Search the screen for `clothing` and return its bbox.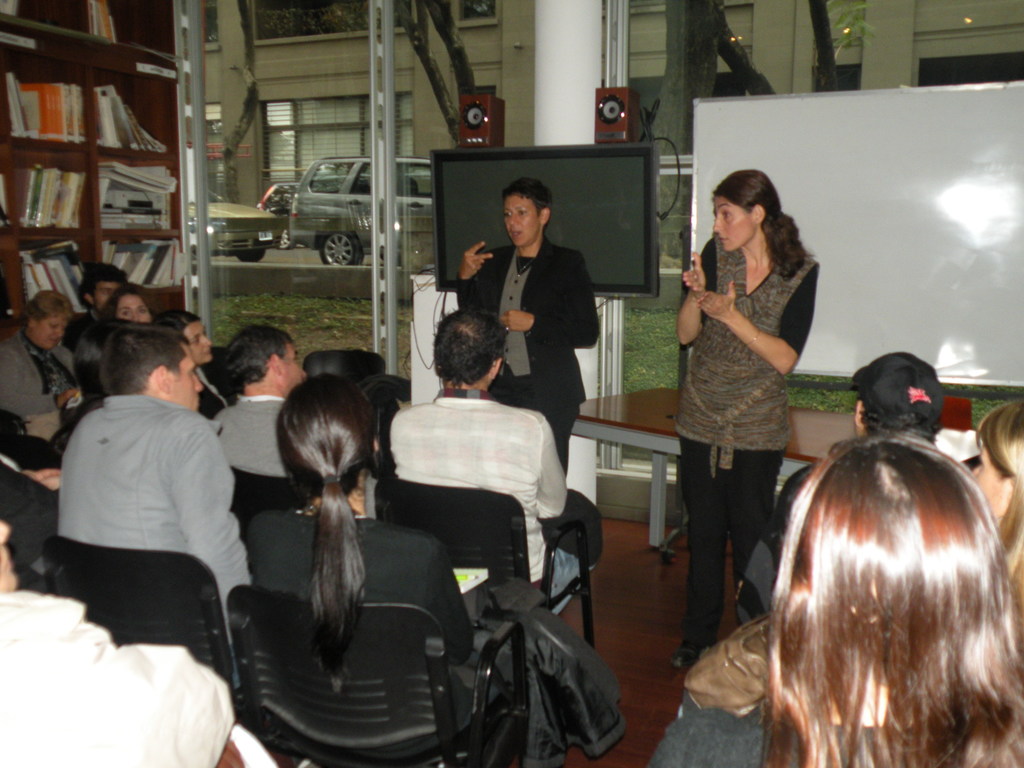
Found: 236, 508, 547, 767.
